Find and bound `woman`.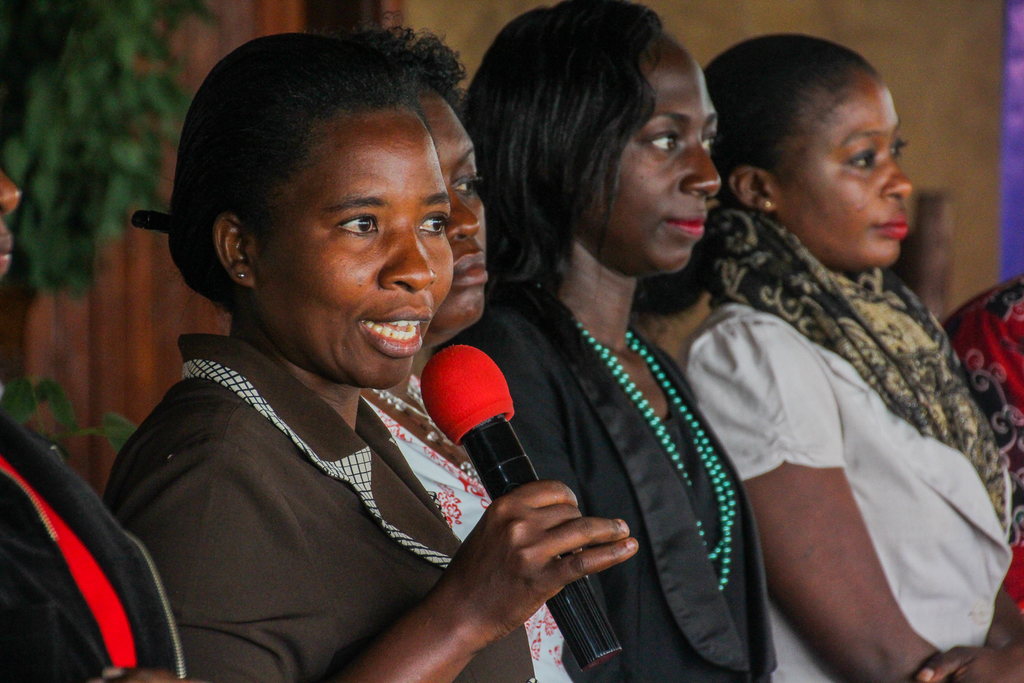
Bound: [335, 25, 585, 682].
